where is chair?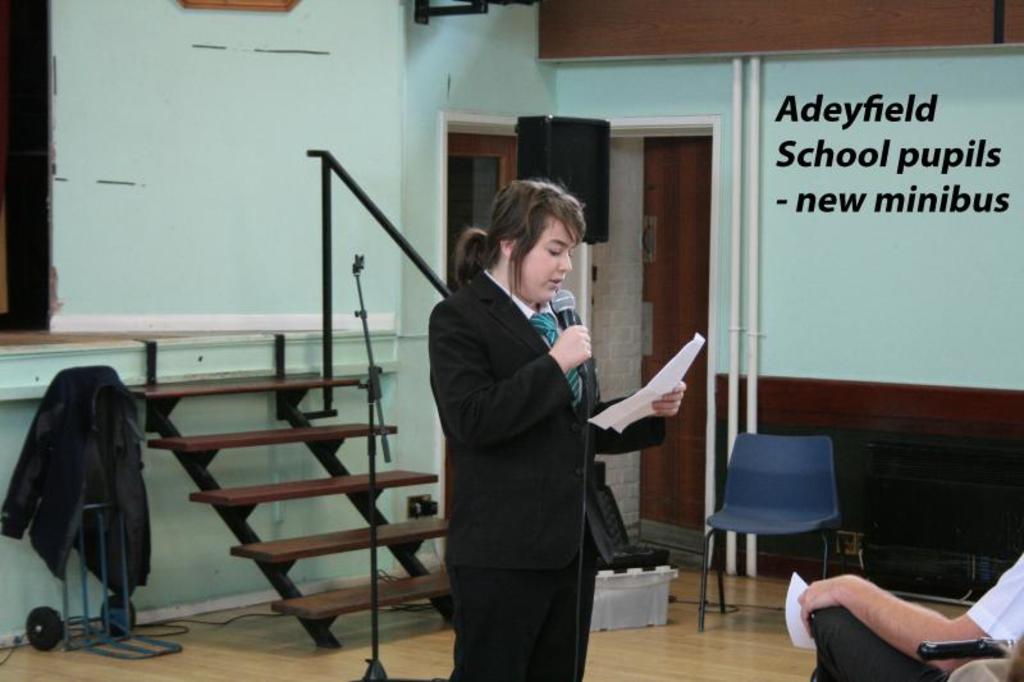
pyautogui.locateOnScreen(708, 420, 873, 613).
